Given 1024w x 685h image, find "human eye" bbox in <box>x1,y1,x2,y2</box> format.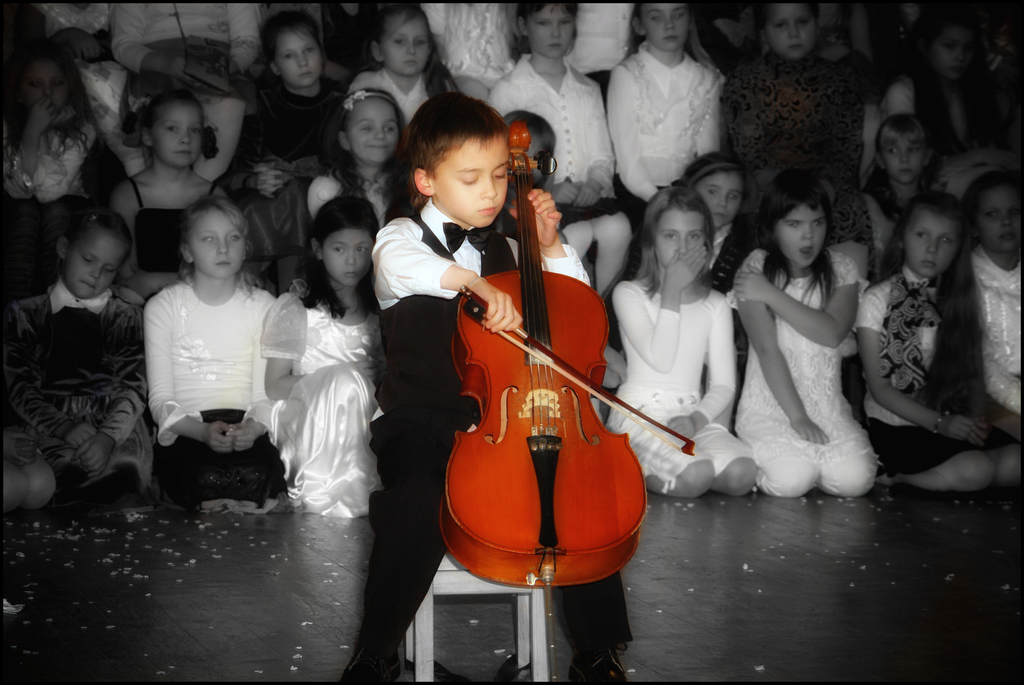
<box>942,40,956,49</box>.
